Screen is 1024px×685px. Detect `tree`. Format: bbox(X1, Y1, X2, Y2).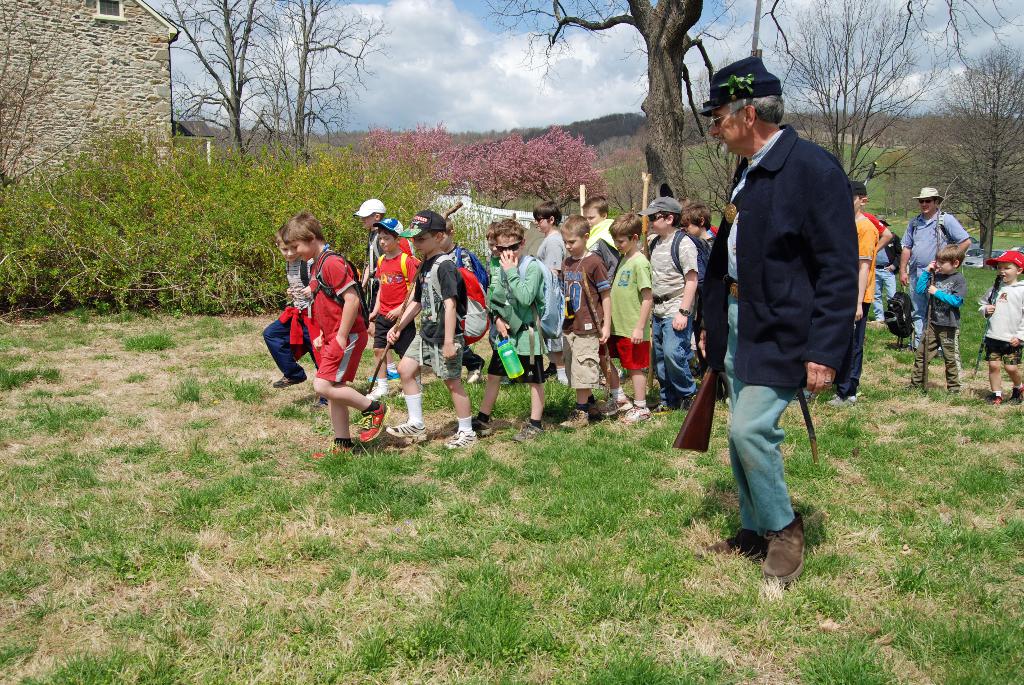
bbox(0, 0, 125, 177).
